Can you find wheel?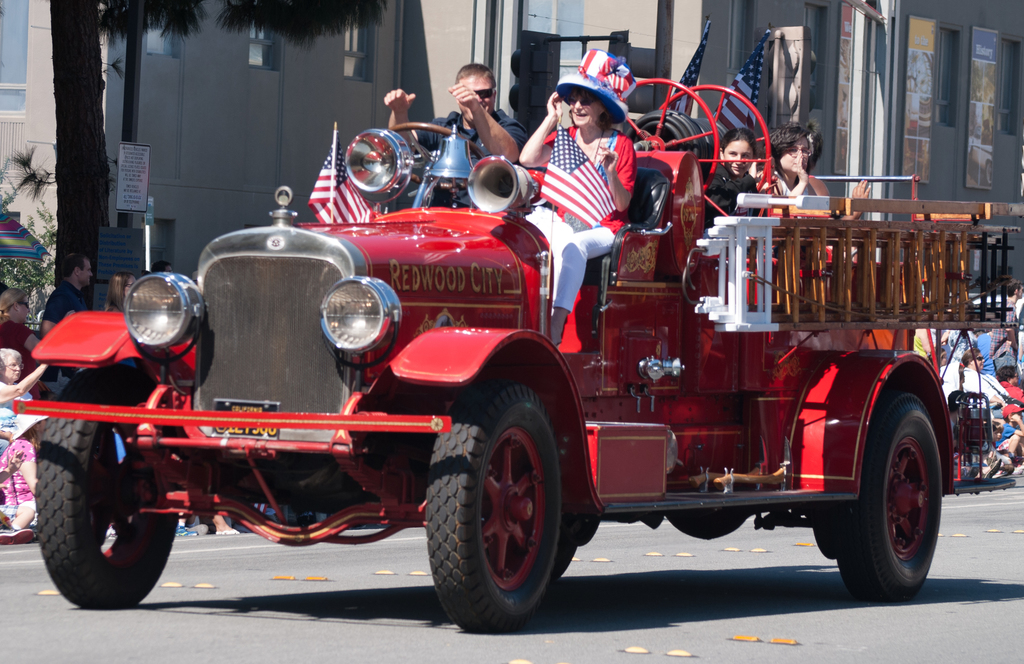
Yes, bounding box: l=431, t=376, r=563, b=629.
